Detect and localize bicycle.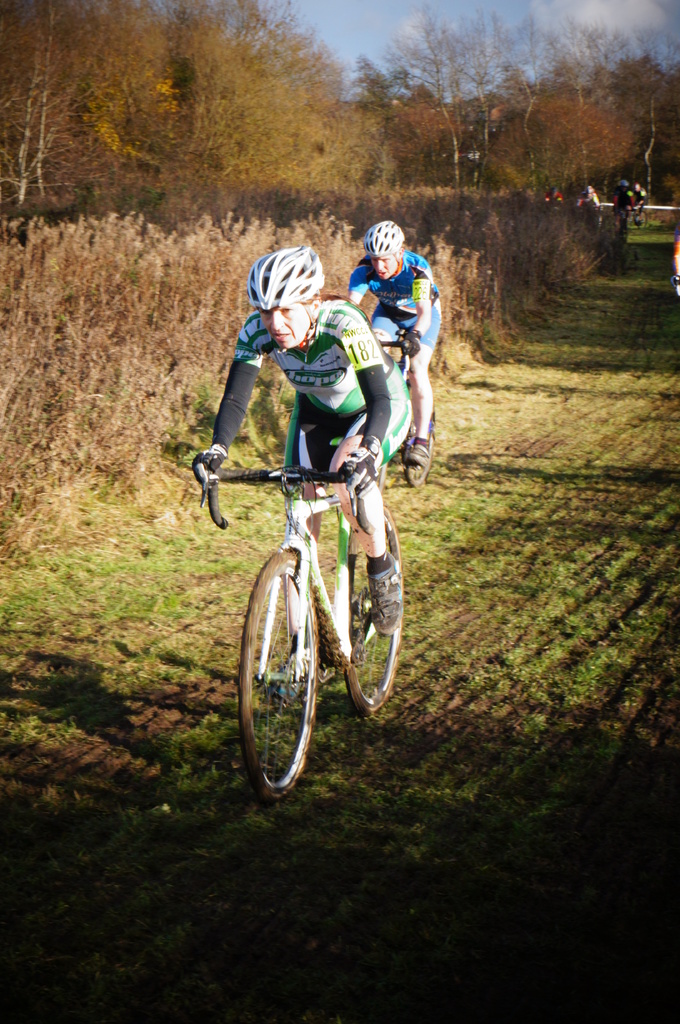
Localized at {"left": 375, "top": 326, "right": 436, "bottom": 494}.
